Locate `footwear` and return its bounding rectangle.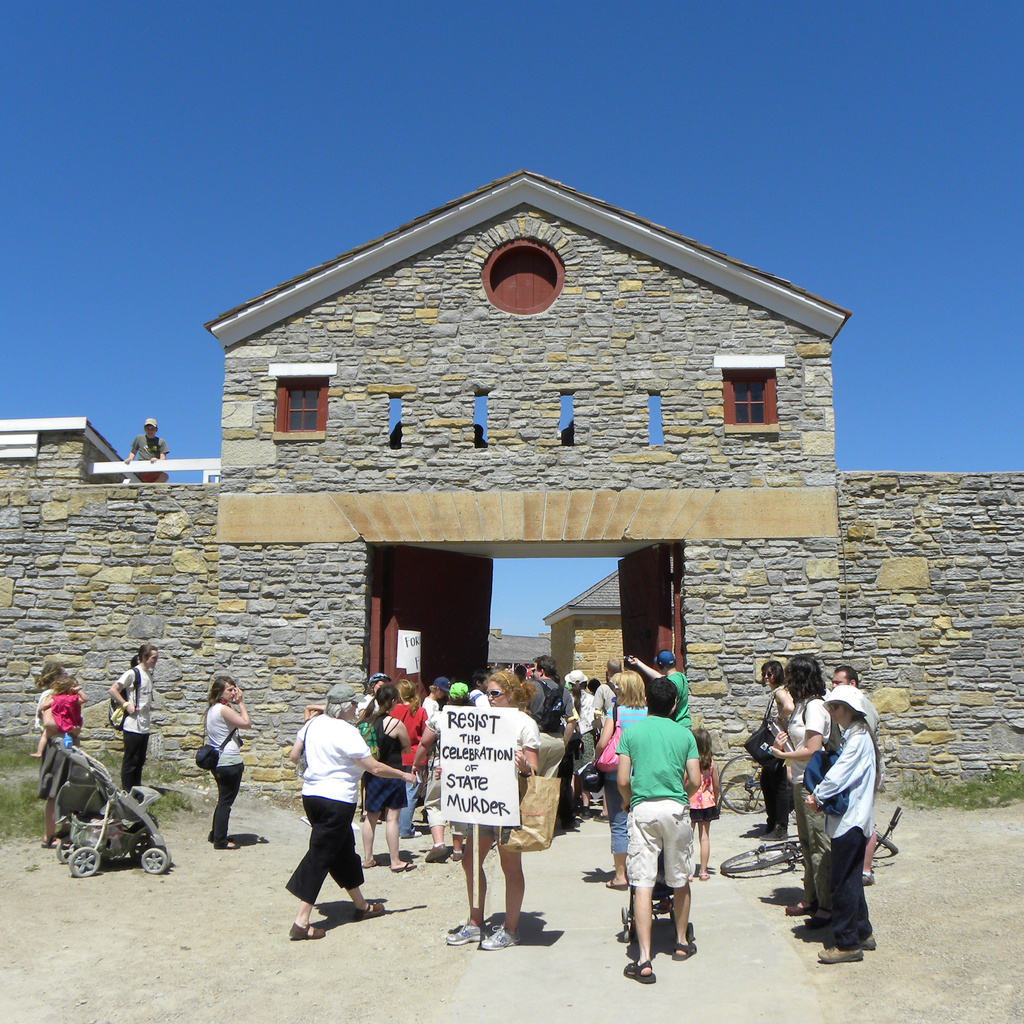
855/933/884/954.
